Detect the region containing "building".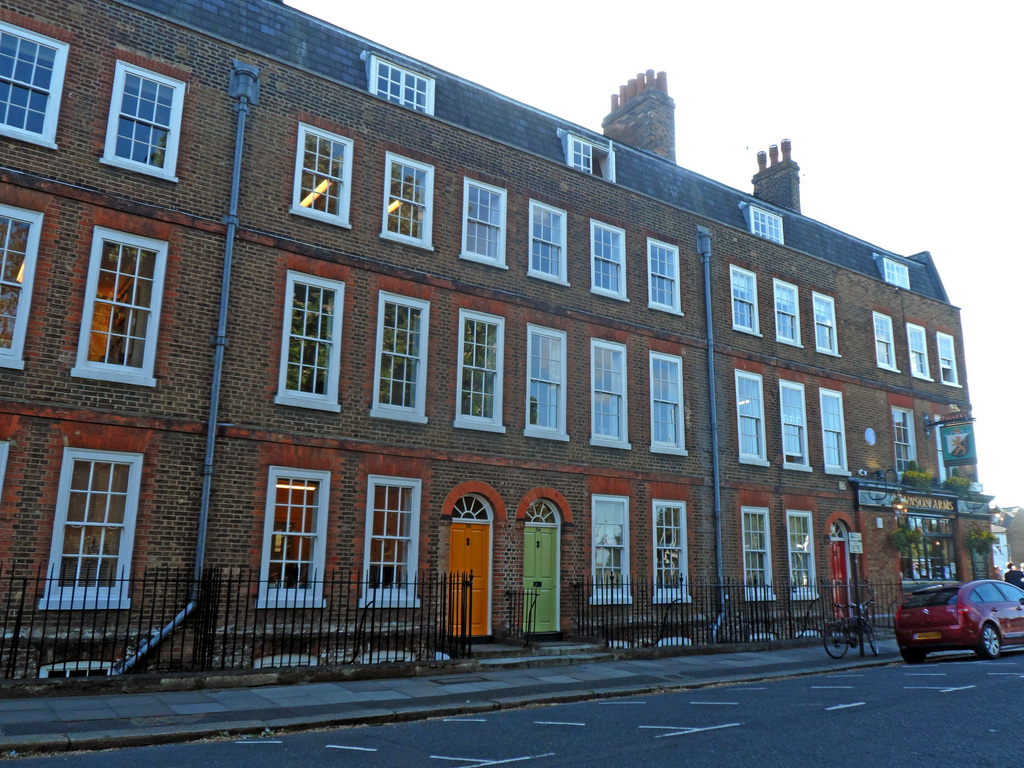
rect(0, 0, 994, 691).
